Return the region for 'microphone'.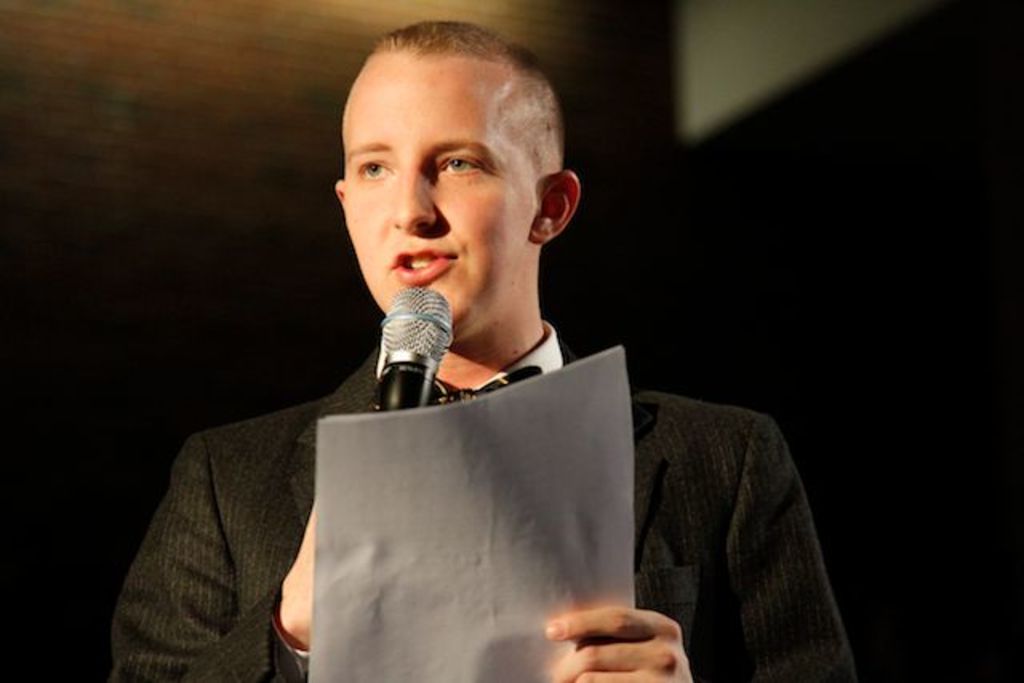
[left=358, top=307, right=451, bottom=403].
